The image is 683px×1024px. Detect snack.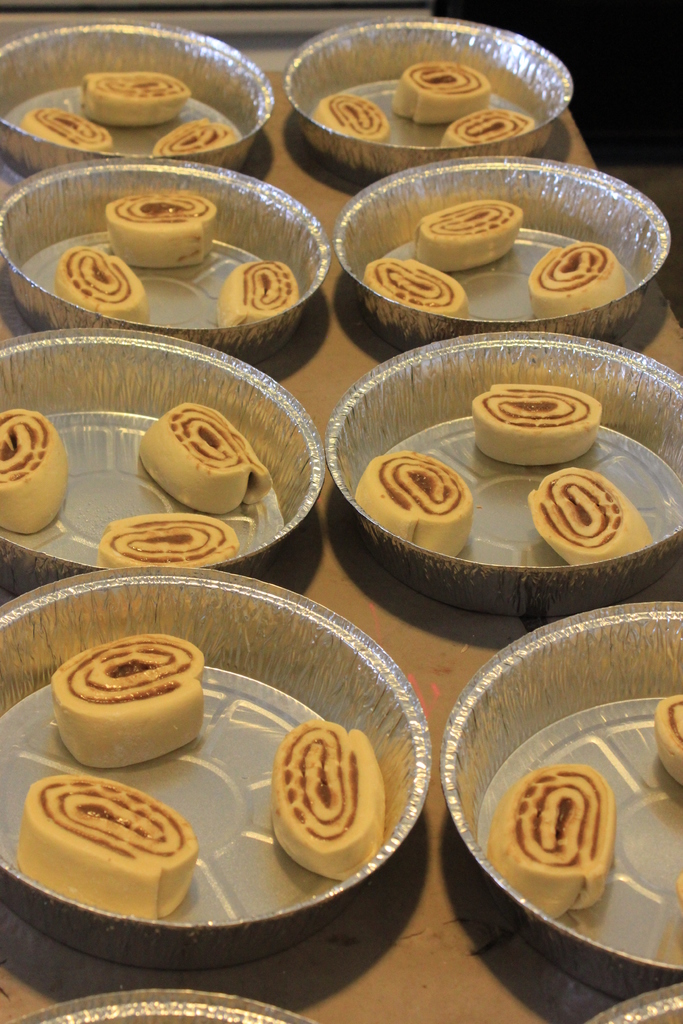
Detection: pyautogui.locateOnScreen(261, 720, 393, 884).
